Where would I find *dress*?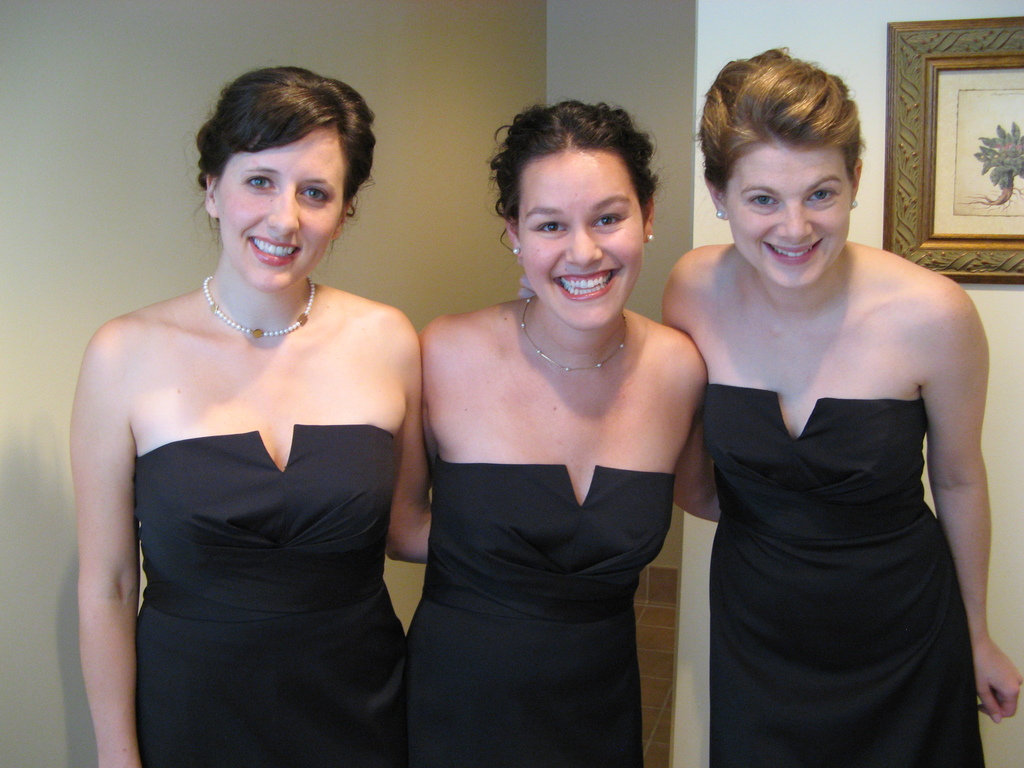
At select_region(137, 423, 410, 767).
